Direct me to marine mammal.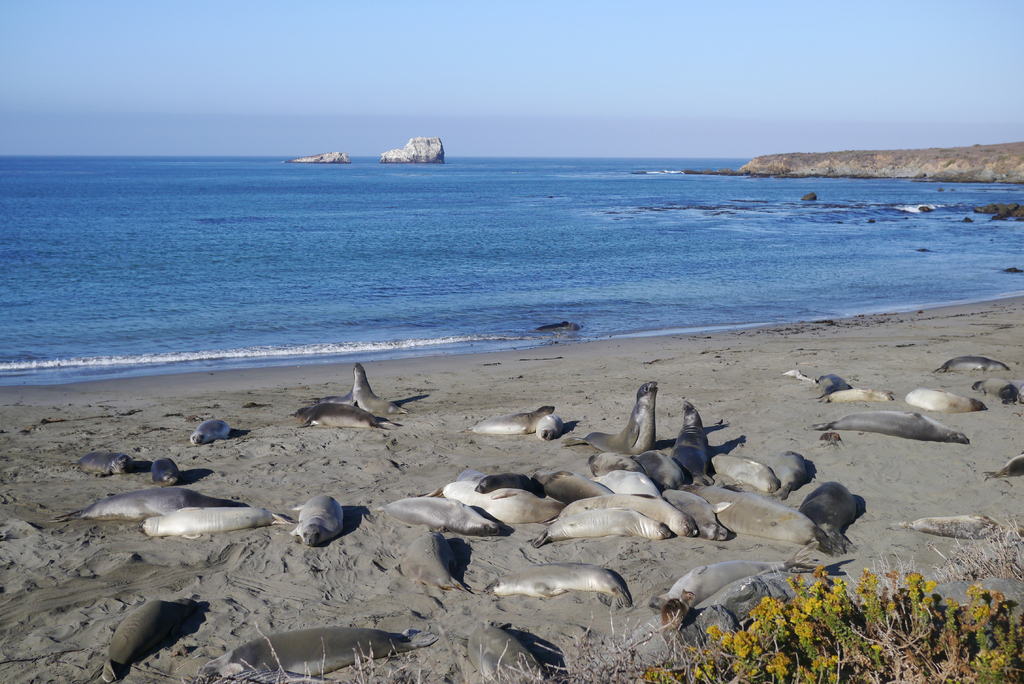
Direction: x1=483 y1=557 x2=627 y2=605.
